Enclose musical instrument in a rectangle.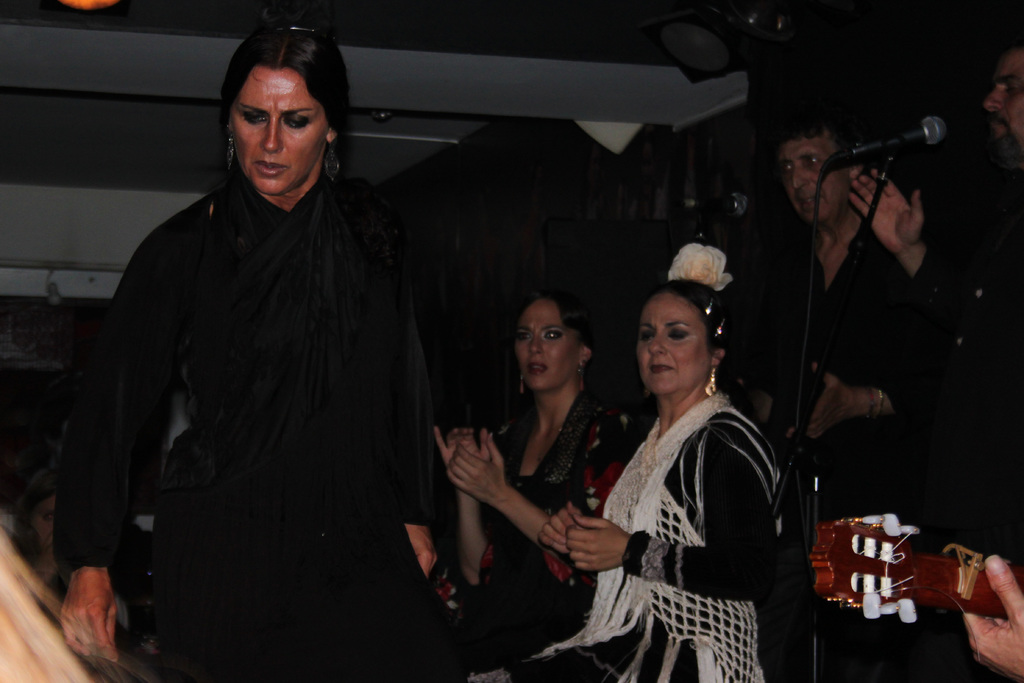
box=[808, 498, 1014, 619].
